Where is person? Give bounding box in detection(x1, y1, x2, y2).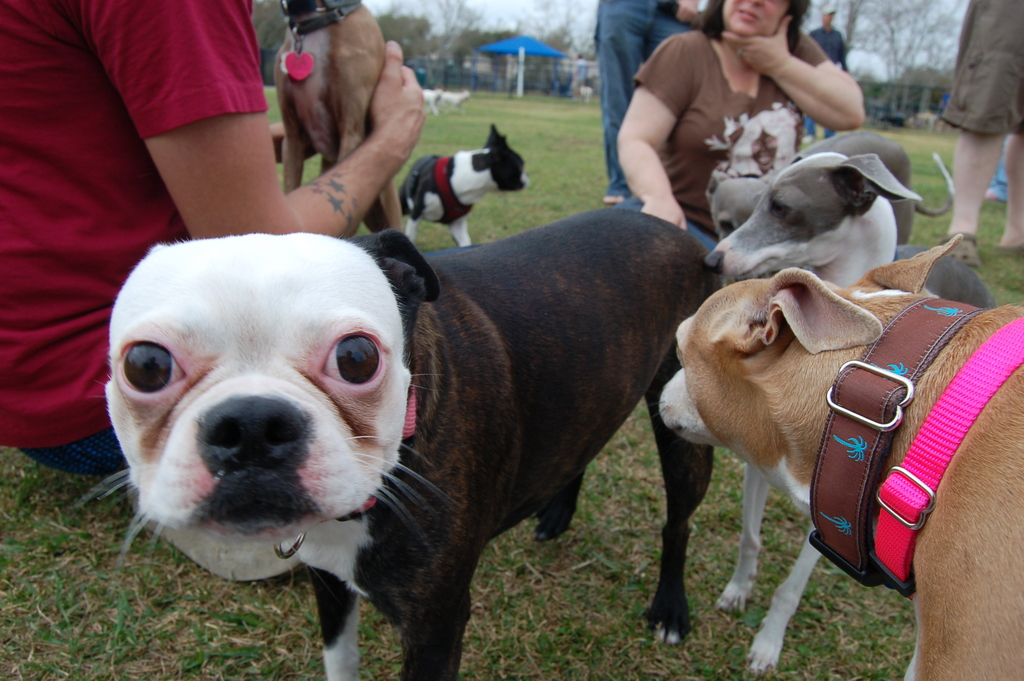
detection(593, 0, 705, 206).
